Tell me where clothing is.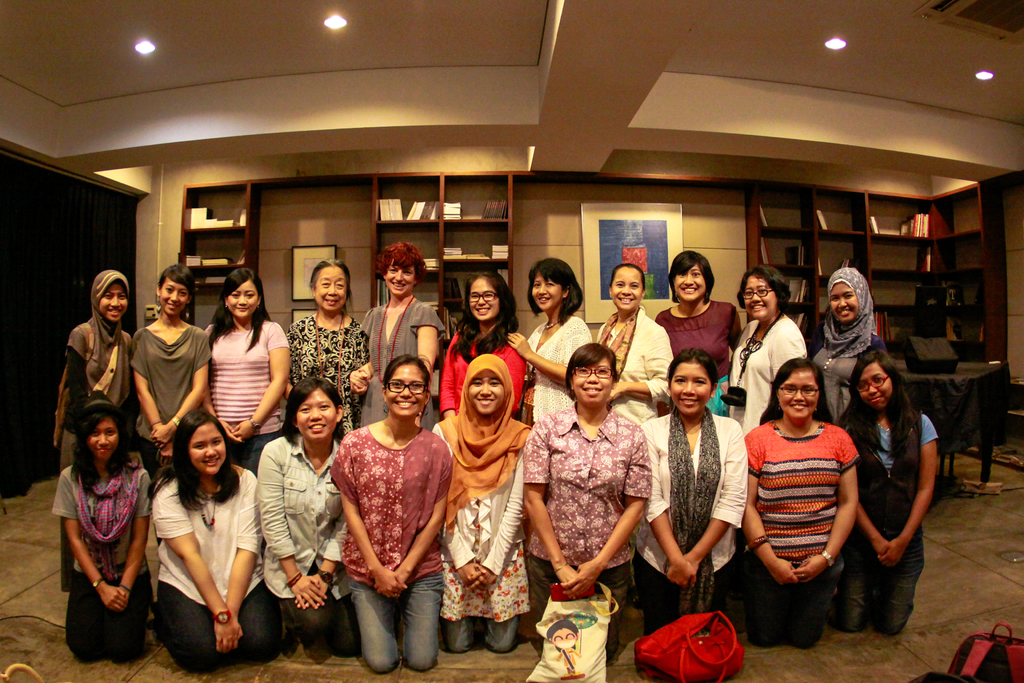
clothing is at x1=513, y1=399, x2=636, y2=654.
